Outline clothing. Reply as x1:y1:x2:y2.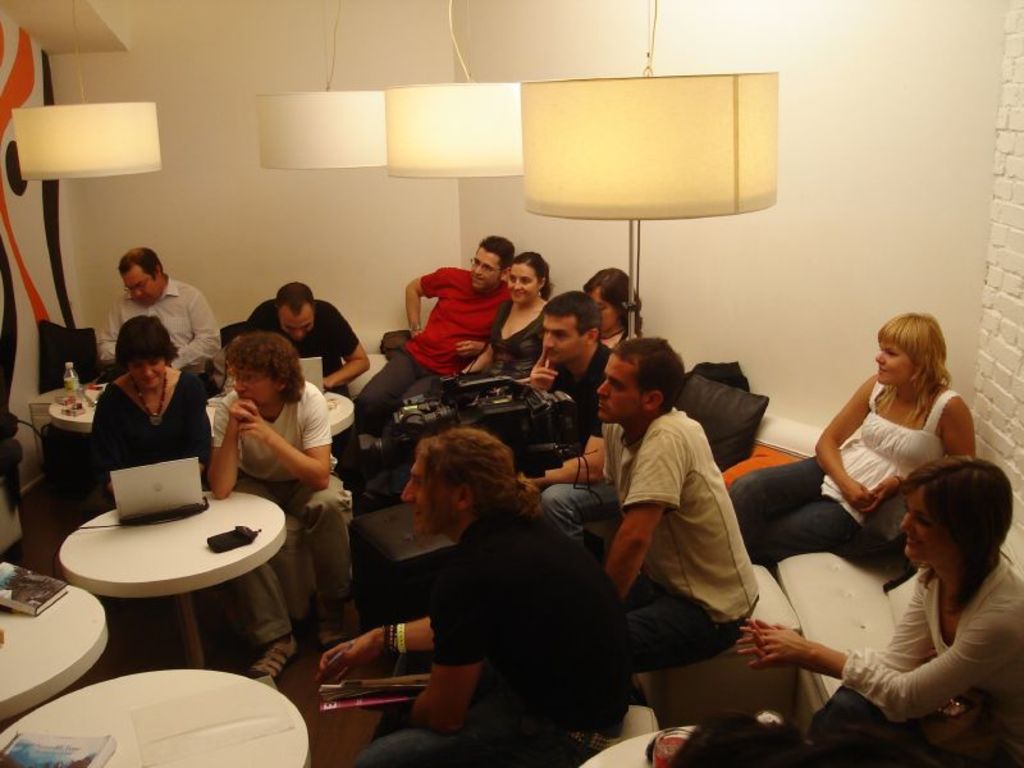
87:366:219:493.
